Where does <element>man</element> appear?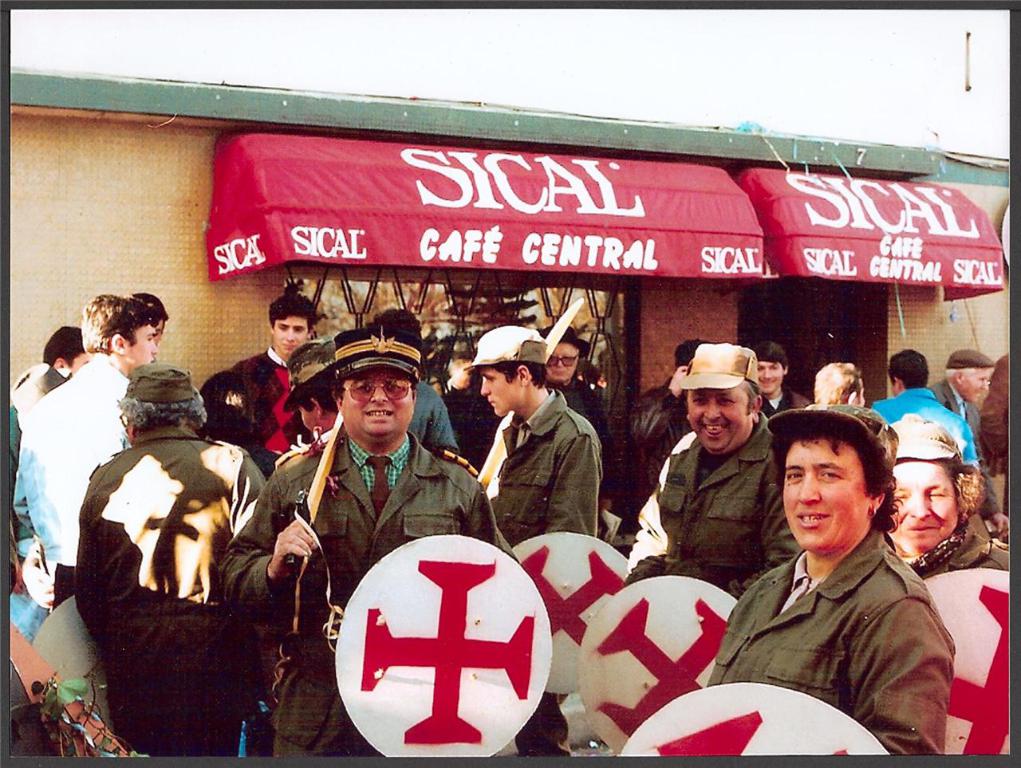
Appears at bbox=(700, 416, 972, 747).
